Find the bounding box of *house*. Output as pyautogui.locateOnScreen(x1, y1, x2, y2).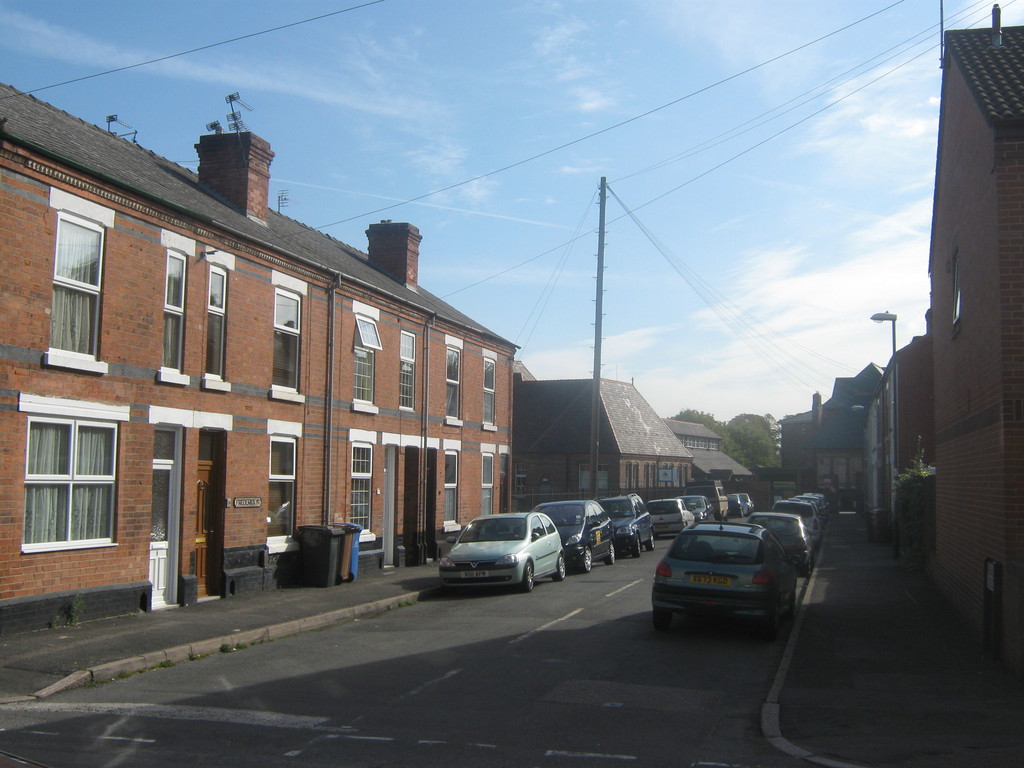
pyautogui.locateOnScreen(928, 3, 1023, 659).
